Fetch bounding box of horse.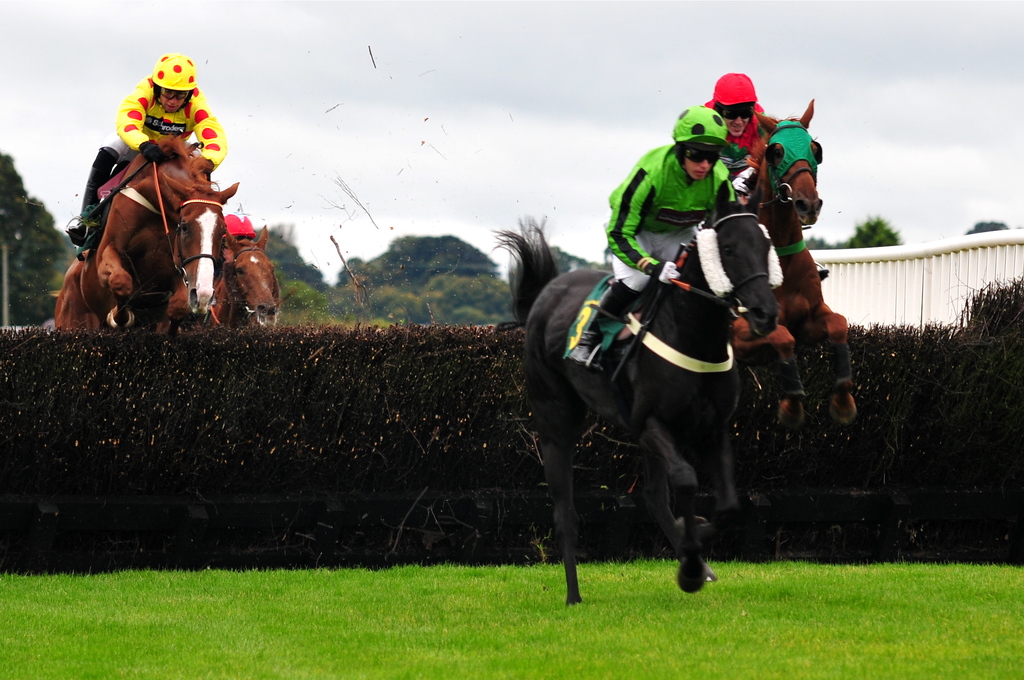
Bbox: [x1=732, y1=97, x2=861, y2=428].
